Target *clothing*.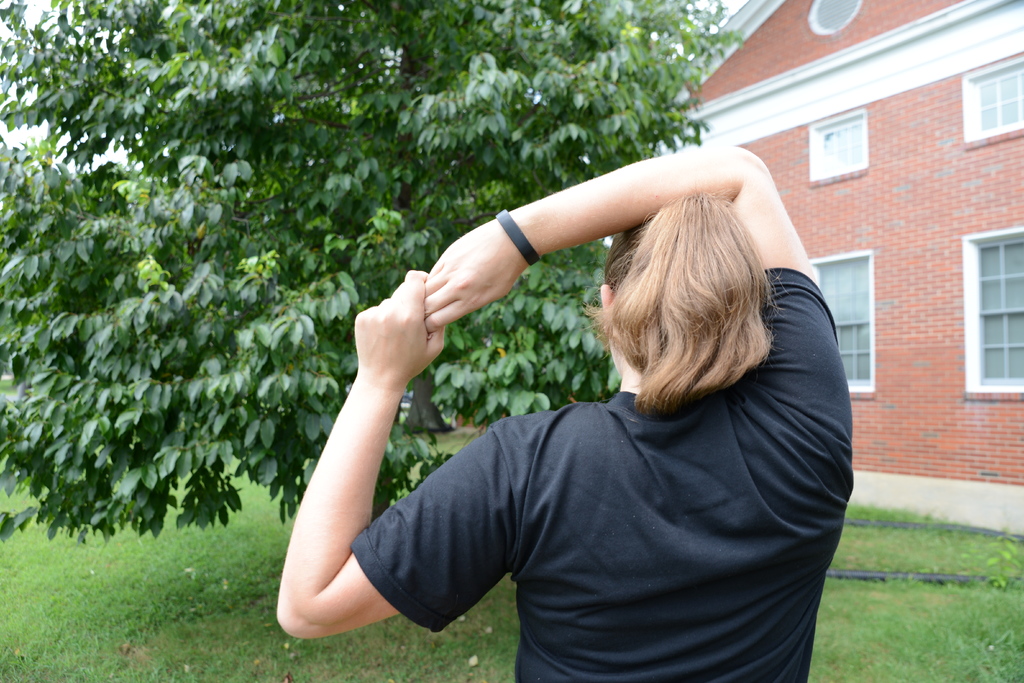
Target region: bbox=[364, 297, 881, 675].
